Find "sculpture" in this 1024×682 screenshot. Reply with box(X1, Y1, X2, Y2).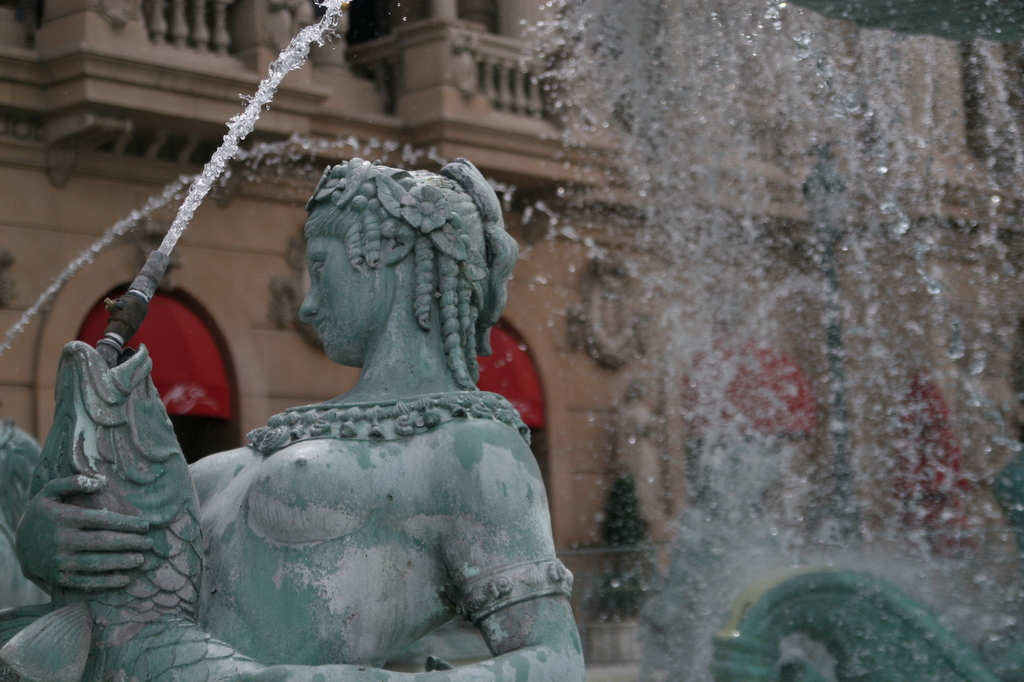
box(0, 155, 578, 681).
